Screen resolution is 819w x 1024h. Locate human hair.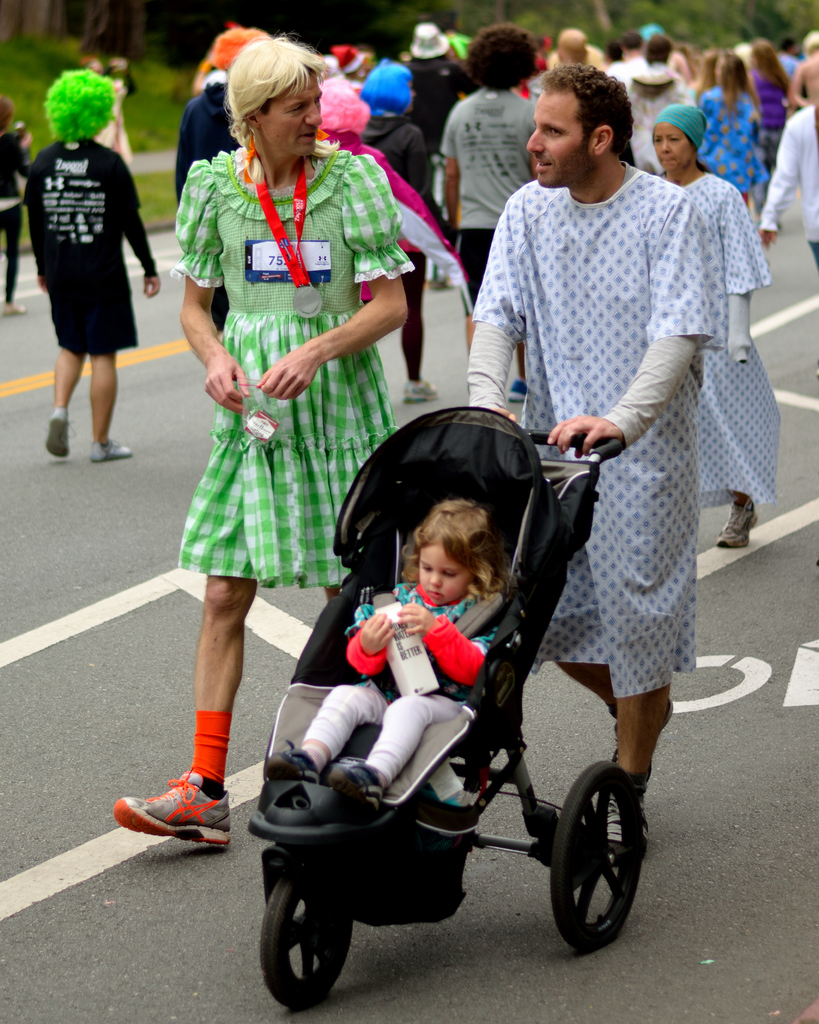
region(400, 495, 509, 611).
